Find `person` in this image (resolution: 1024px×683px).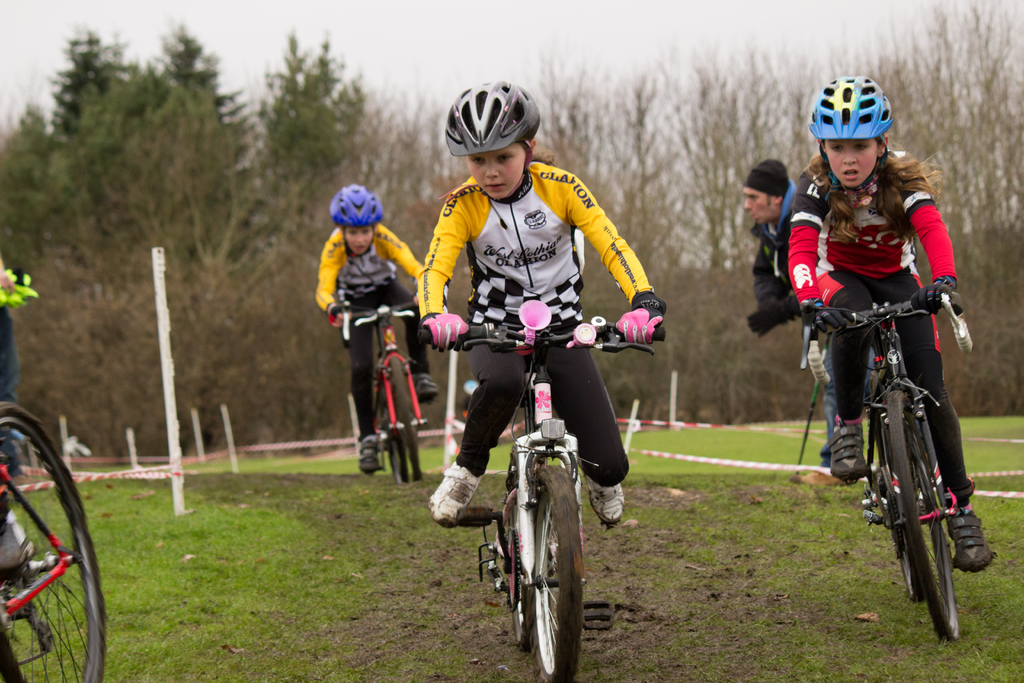
box(411, 81, 669, 529).
